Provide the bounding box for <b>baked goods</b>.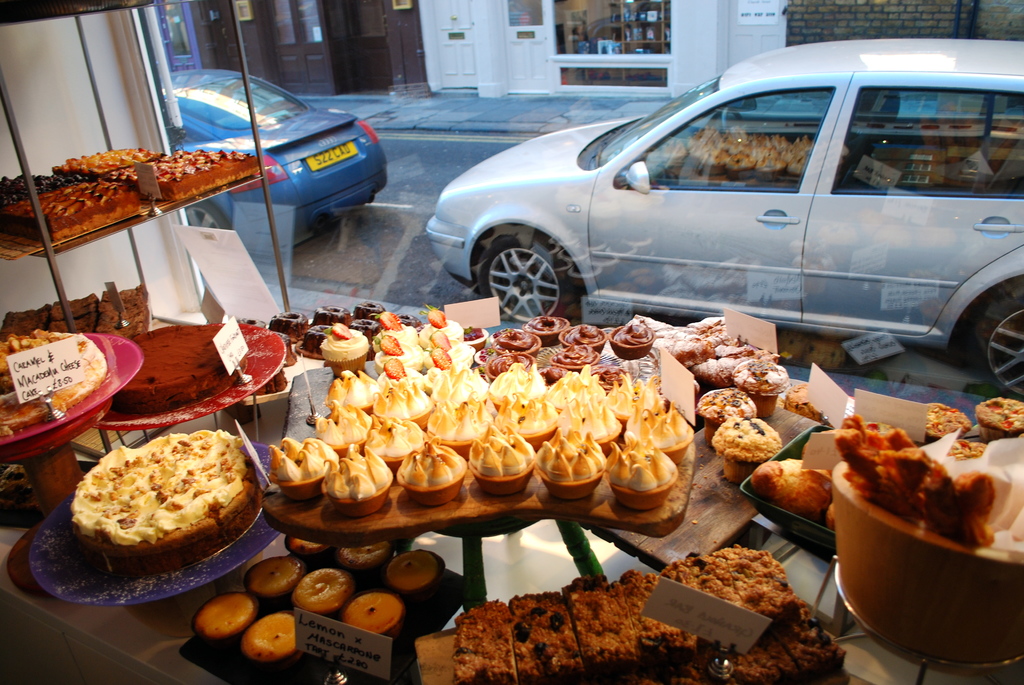
60,436,259,590.
